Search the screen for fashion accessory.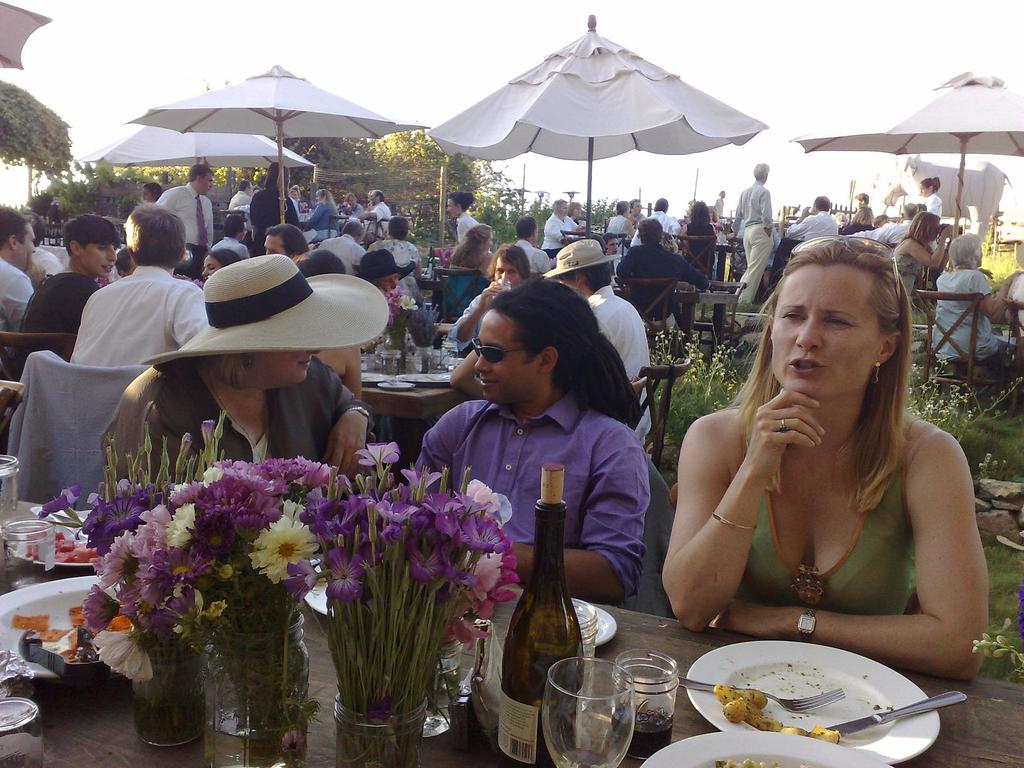
Found at <box>141,252,390,365</box>.
